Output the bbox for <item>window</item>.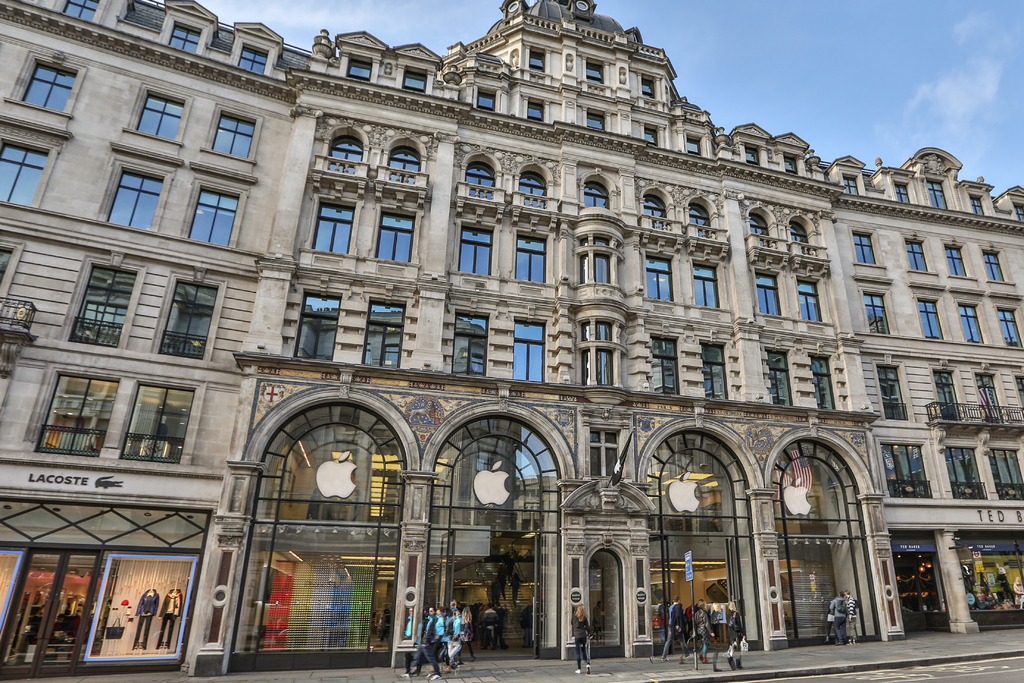
(959,303,984,343).
